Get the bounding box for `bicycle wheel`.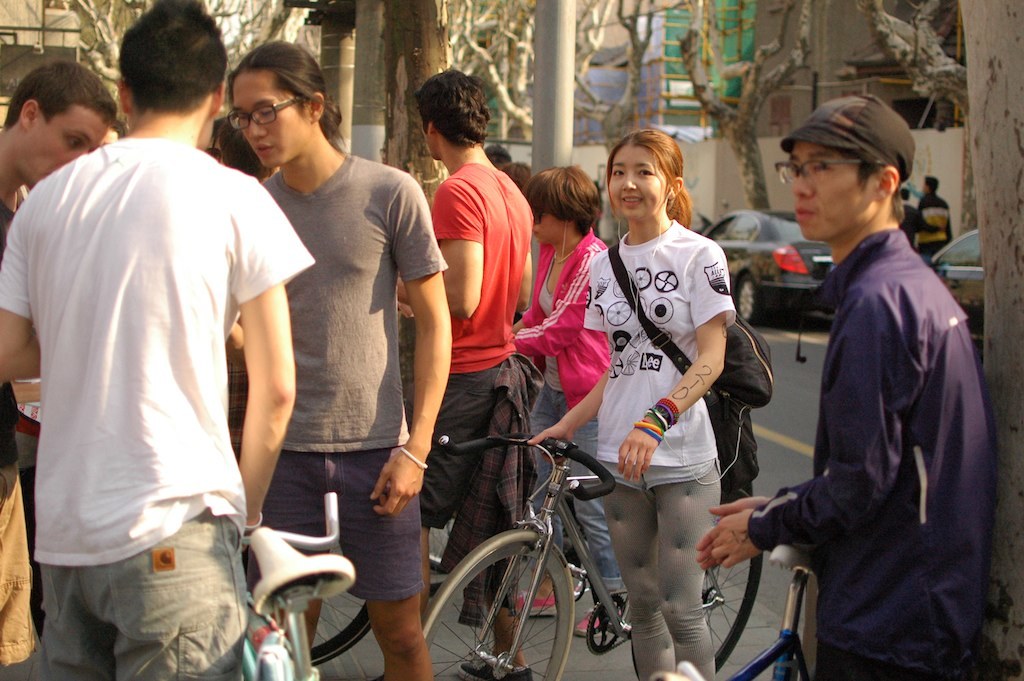
box=[247, 585, 375, 665].
